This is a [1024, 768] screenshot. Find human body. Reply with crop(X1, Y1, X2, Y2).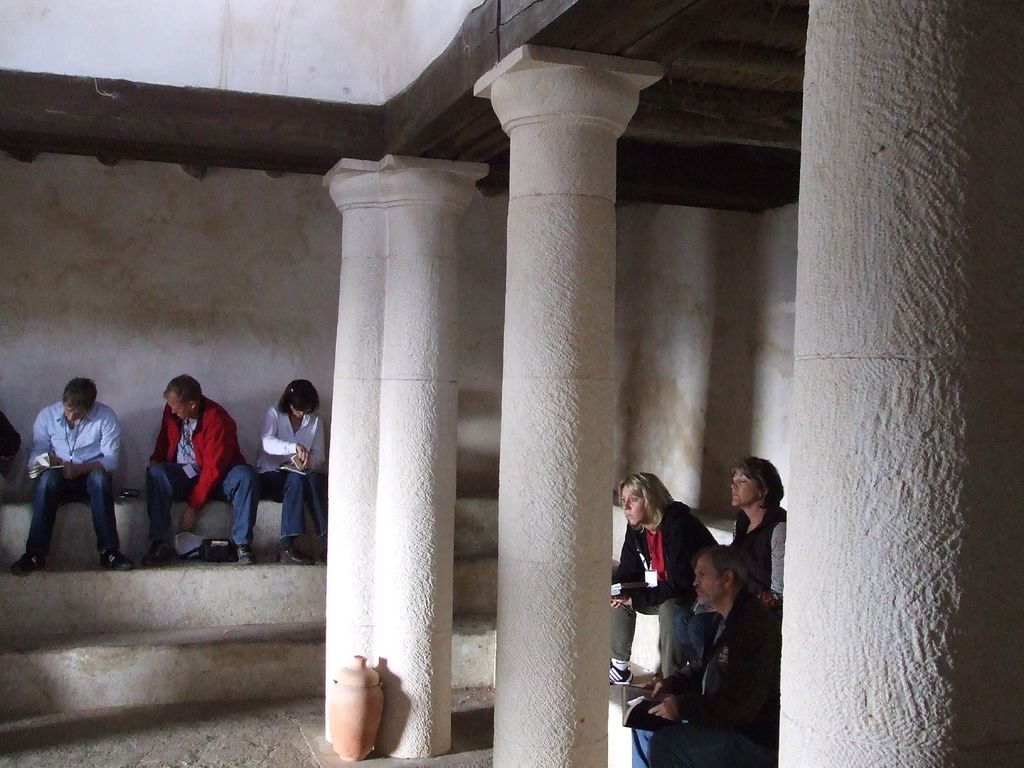
crop(610, 472, 718, 684).
